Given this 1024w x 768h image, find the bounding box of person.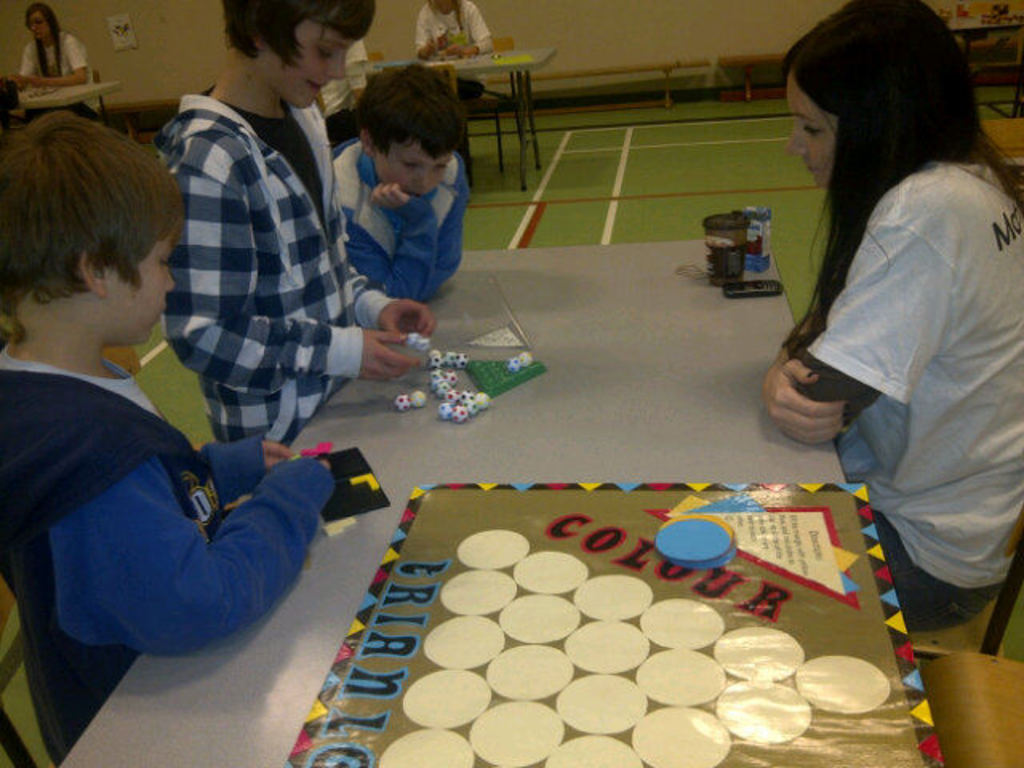
bbox(0, 115, 341, 754).
